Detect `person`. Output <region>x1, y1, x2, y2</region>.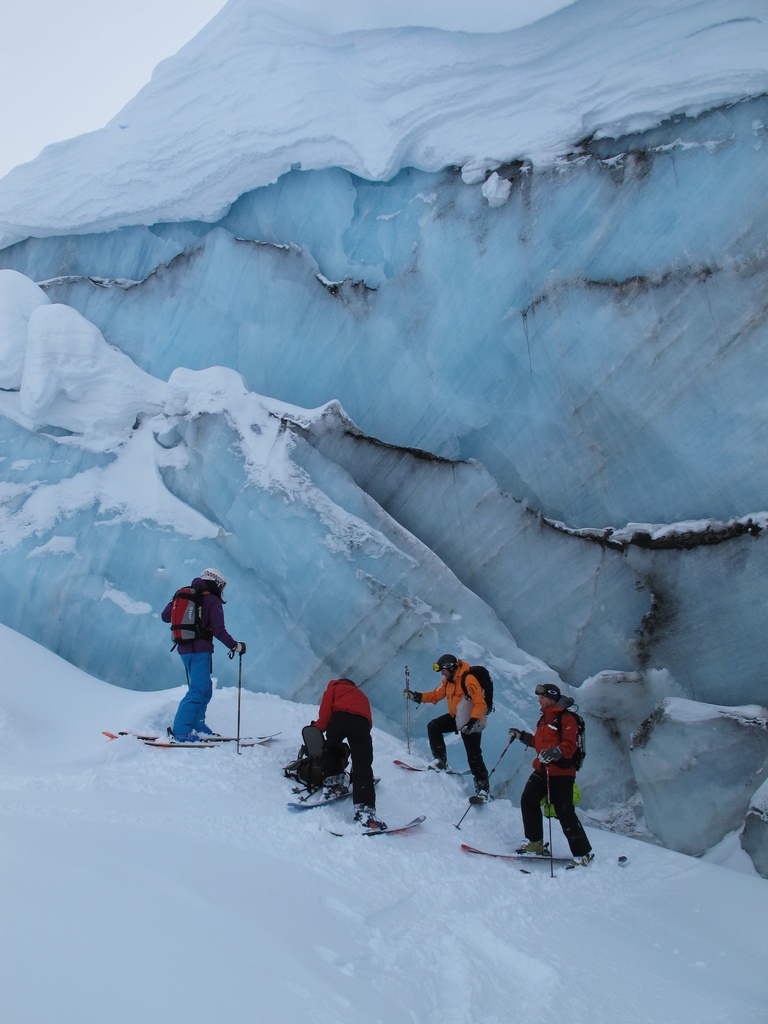
<region>157, 567, 247, 742</region>.
